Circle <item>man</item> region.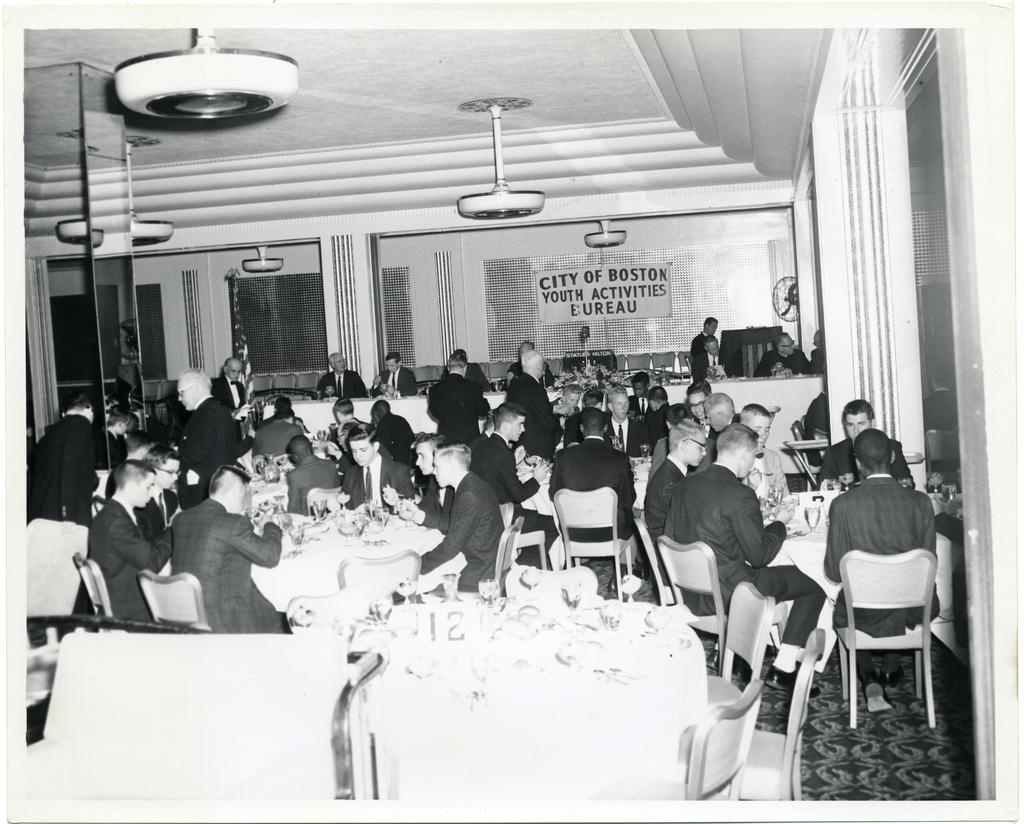
Region: l=547, t=406, r=635, b=593.
